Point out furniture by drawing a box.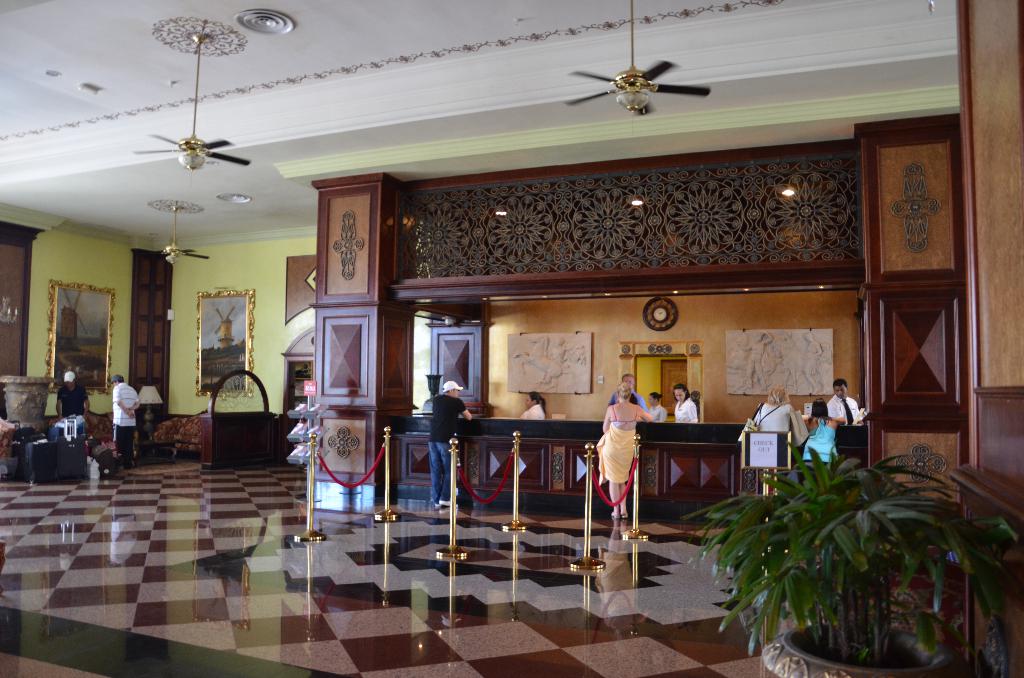
<region>147, 414, 196, 458</region>.
